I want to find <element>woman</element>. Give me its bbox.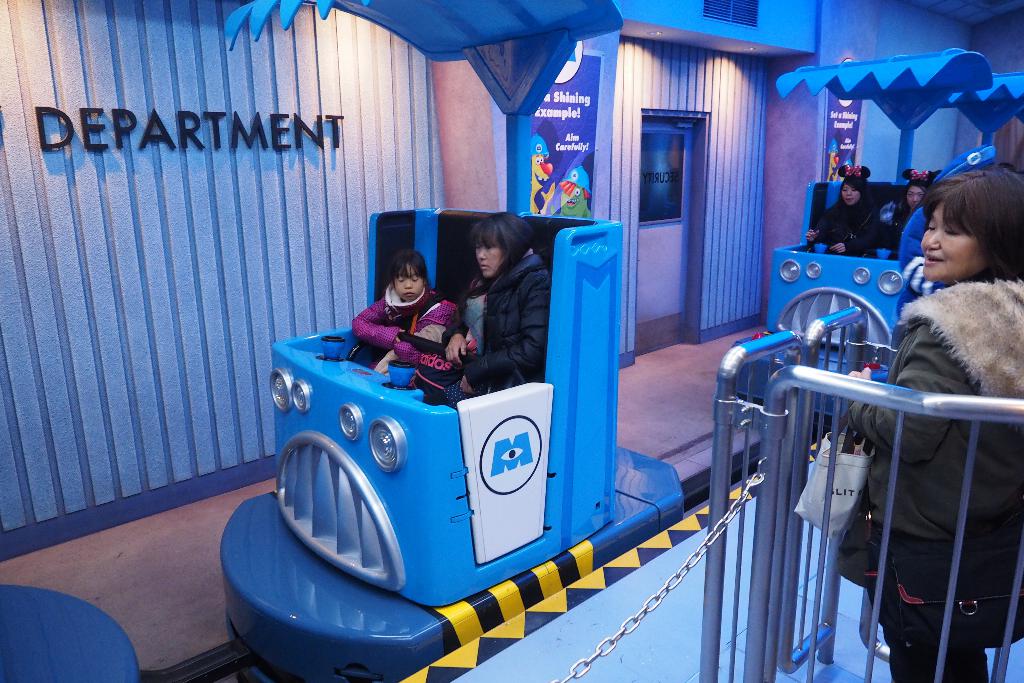
crop(806, 176, 879, 259).
